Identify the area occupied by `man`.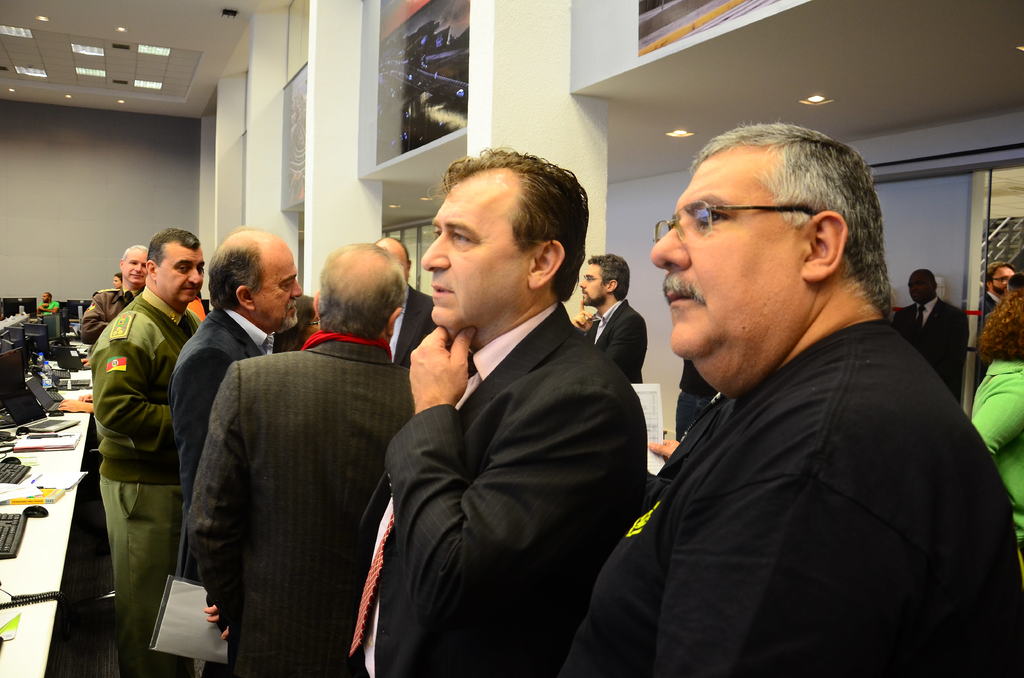
Area: (x1=573, y1=254, x2=645, y2=387).
